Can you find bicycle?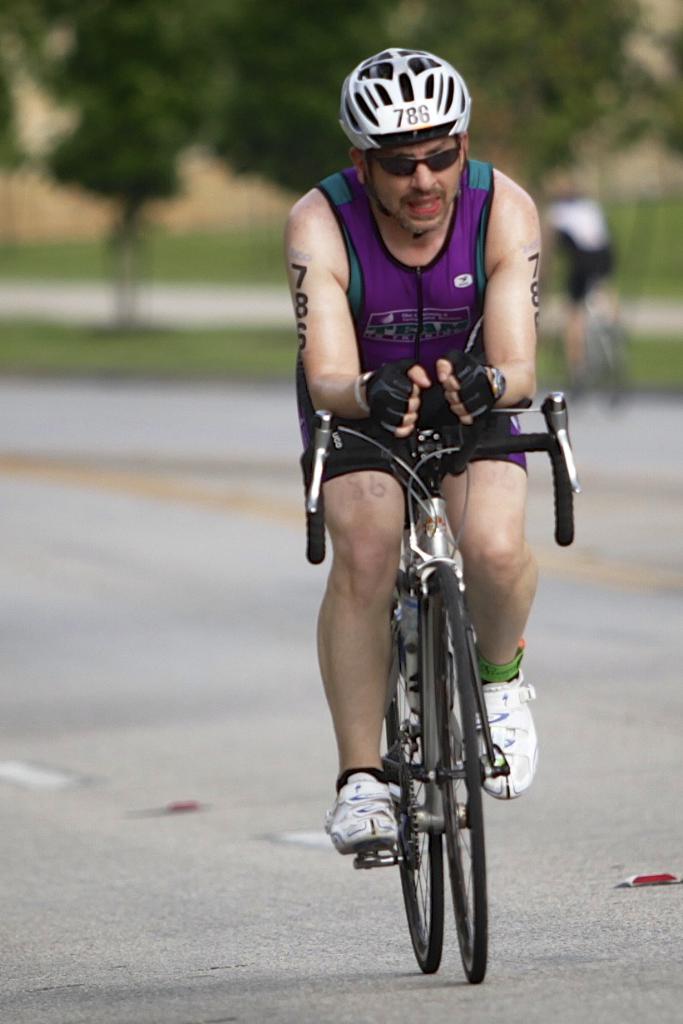
Yes, bounding box: crop(314, 378, 541, 984).
